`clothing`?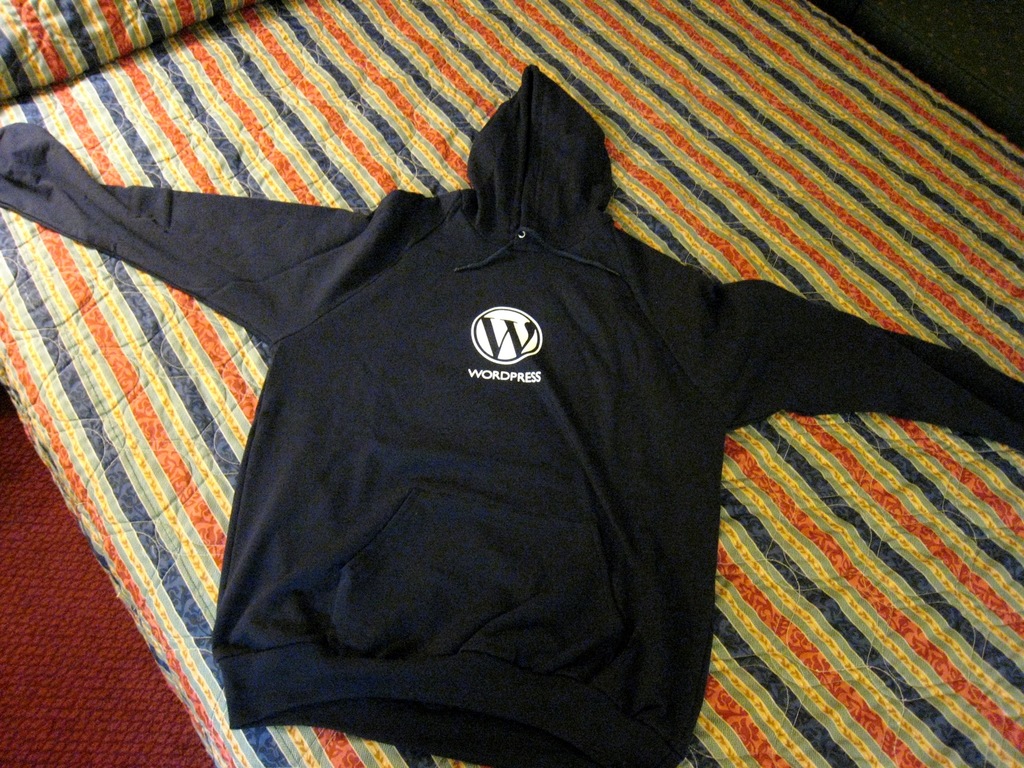
detection(0, 65, 1023, 767)
